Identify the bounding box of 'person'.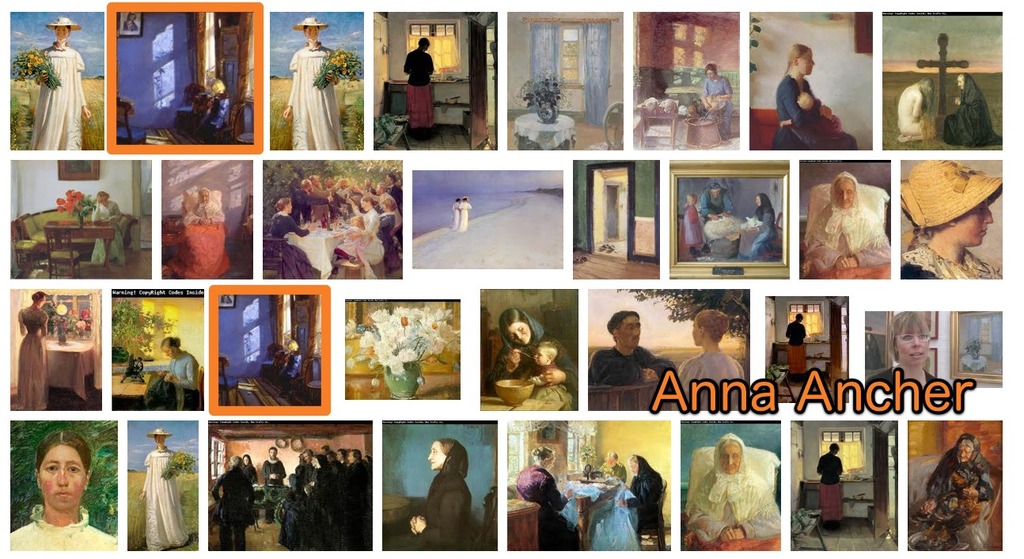
BBox(674, 309, 741, 412).
